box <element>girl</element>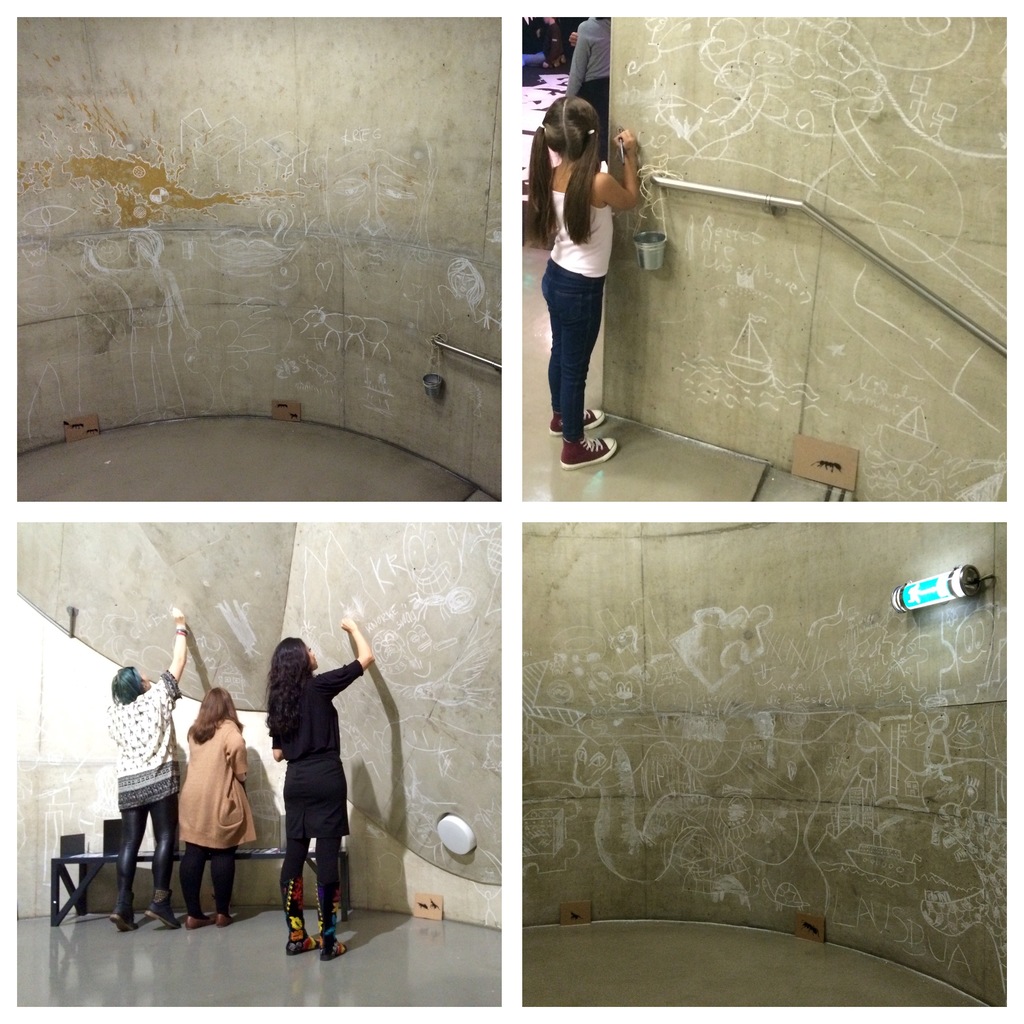
bbox(102, 606, 184, 927)
